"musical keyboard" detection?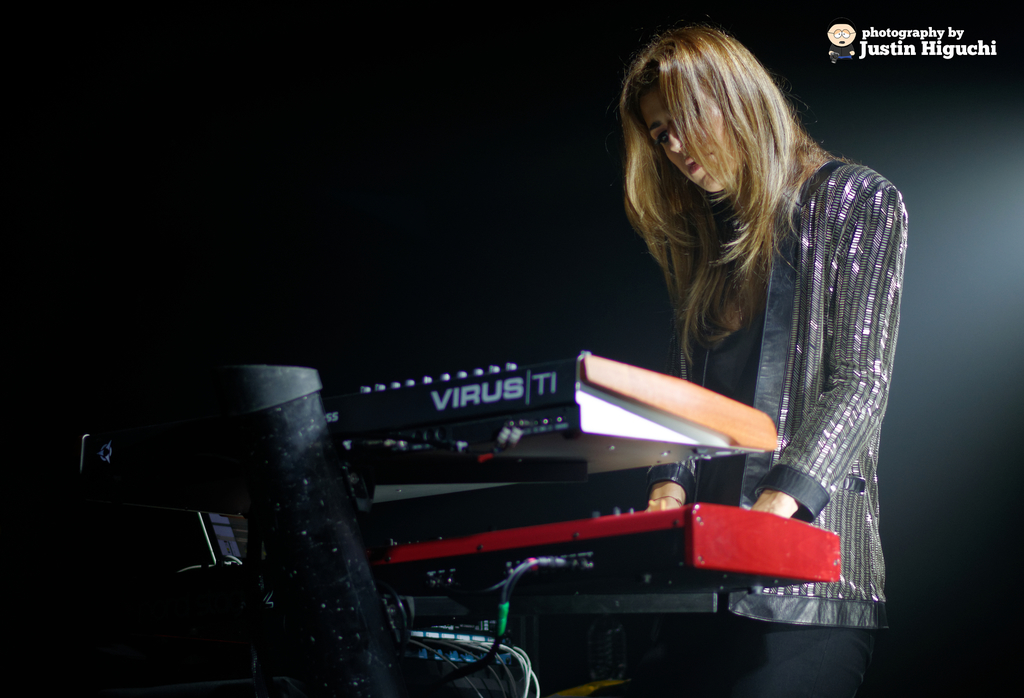
locate(178, 504, 840, 597)
